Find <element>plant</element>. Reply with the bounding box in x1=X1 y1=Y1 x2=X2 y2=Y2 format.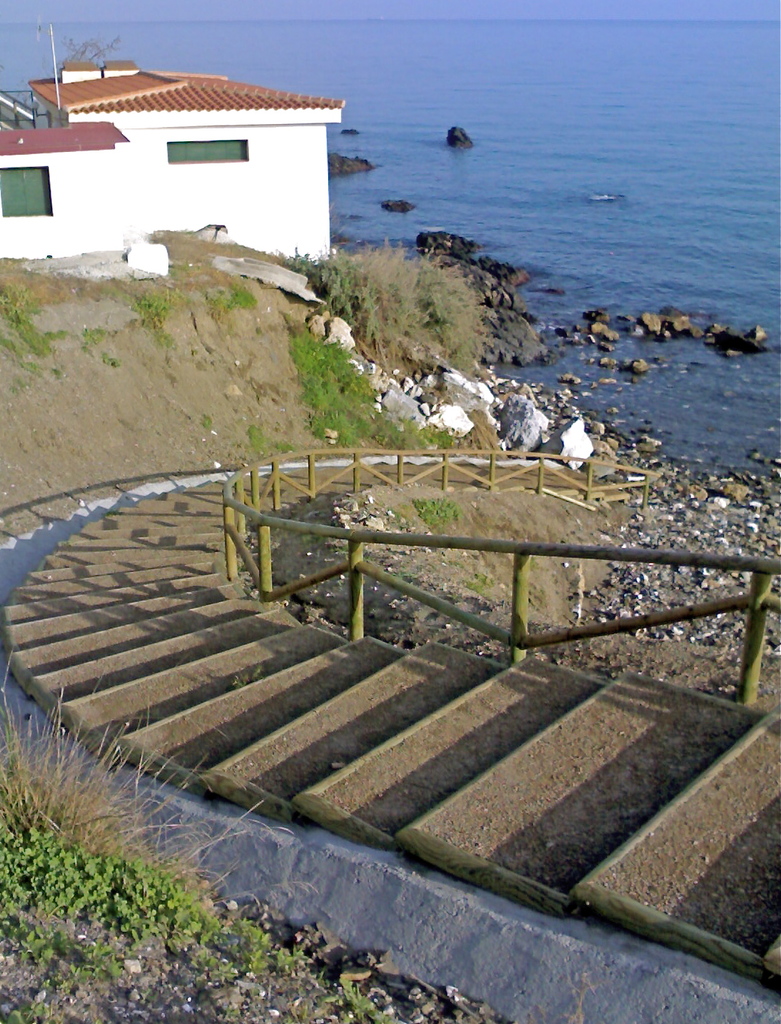
x1=99 y1=282 x2=122 y2=302.
